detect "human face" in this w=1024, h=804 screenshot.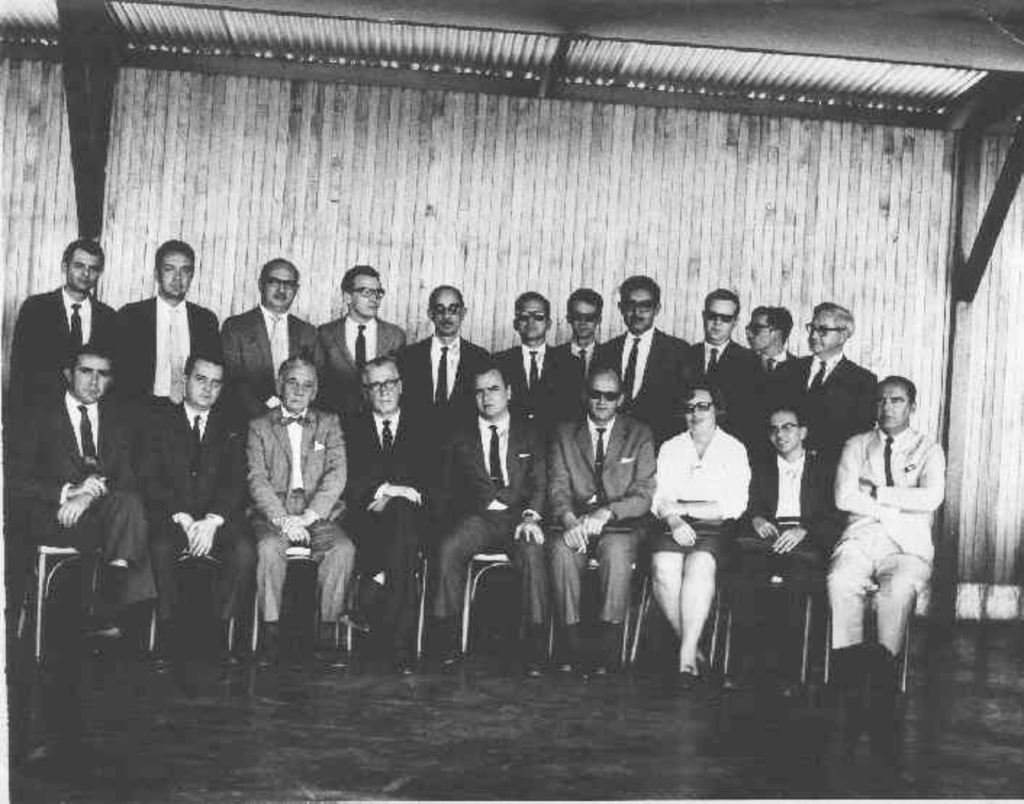
Detection: rect(571, 296, 595, 335).
